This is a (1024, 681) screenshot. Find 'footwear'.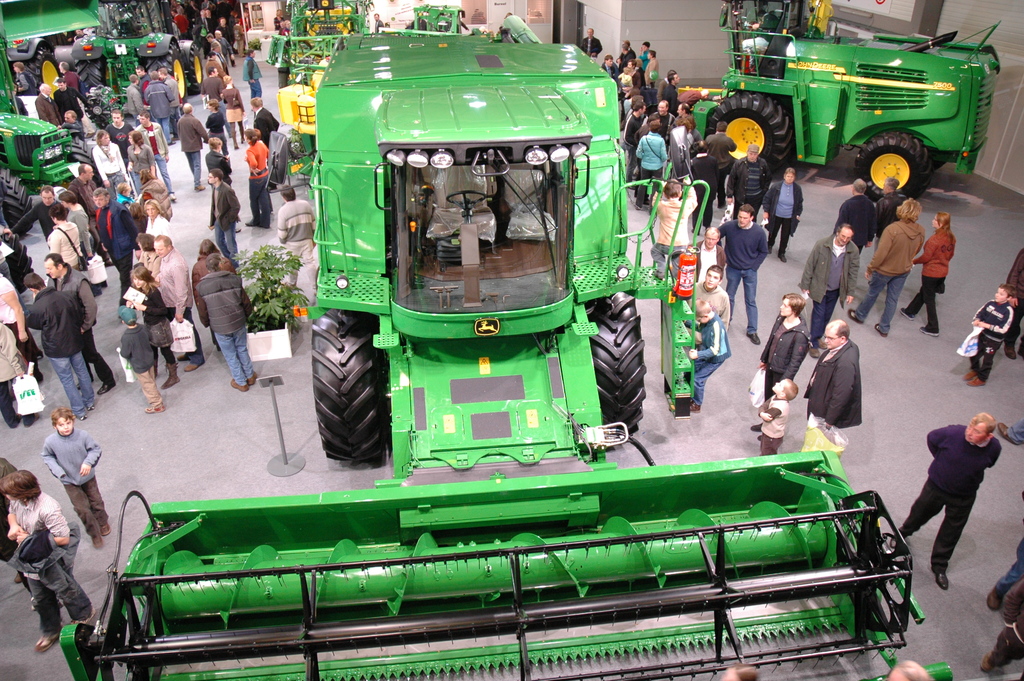
Bounding box: {"left": 767, "top": 245, "right": 771, "bottom": 253}.
